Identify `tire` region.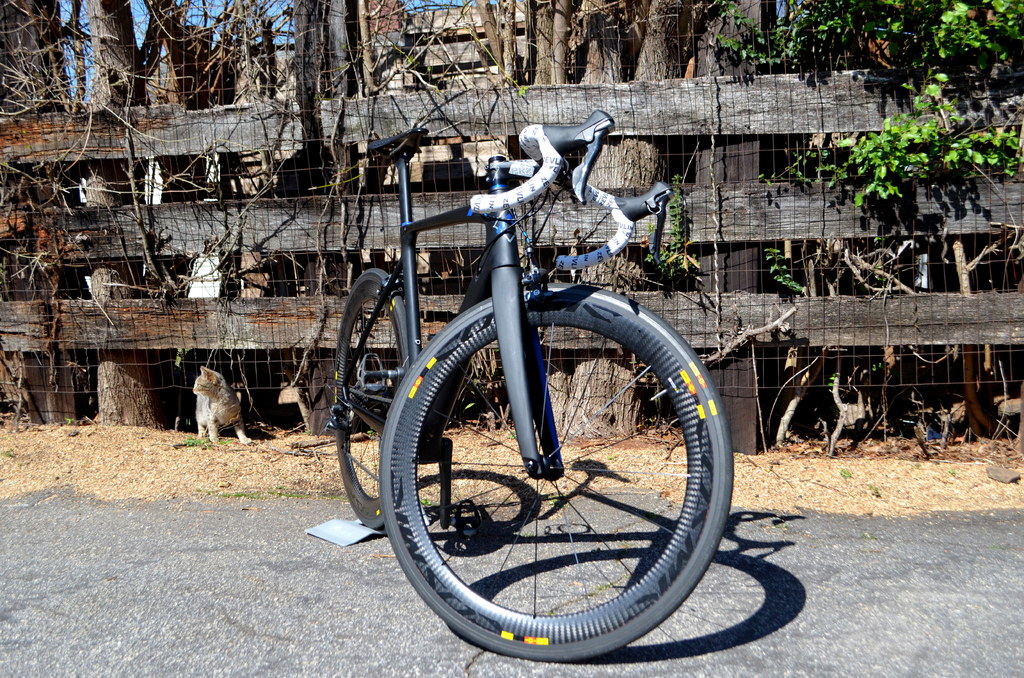
Region: (x1=331, y1=267, x2=412, y2=528).
